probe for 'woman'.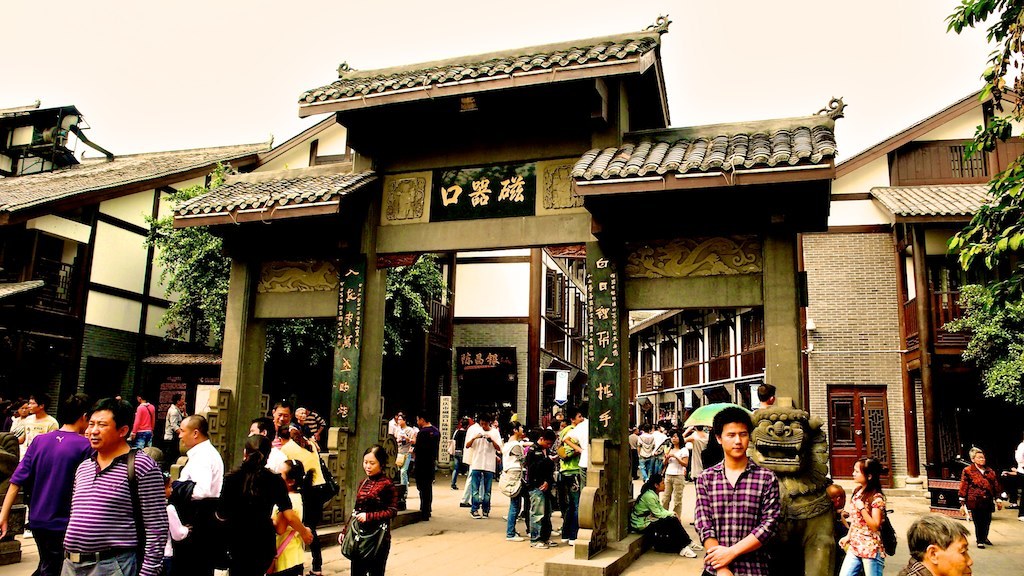
Probe result: {"left": 957, "top": 445, "right": 1002, "bottom": 549}.
